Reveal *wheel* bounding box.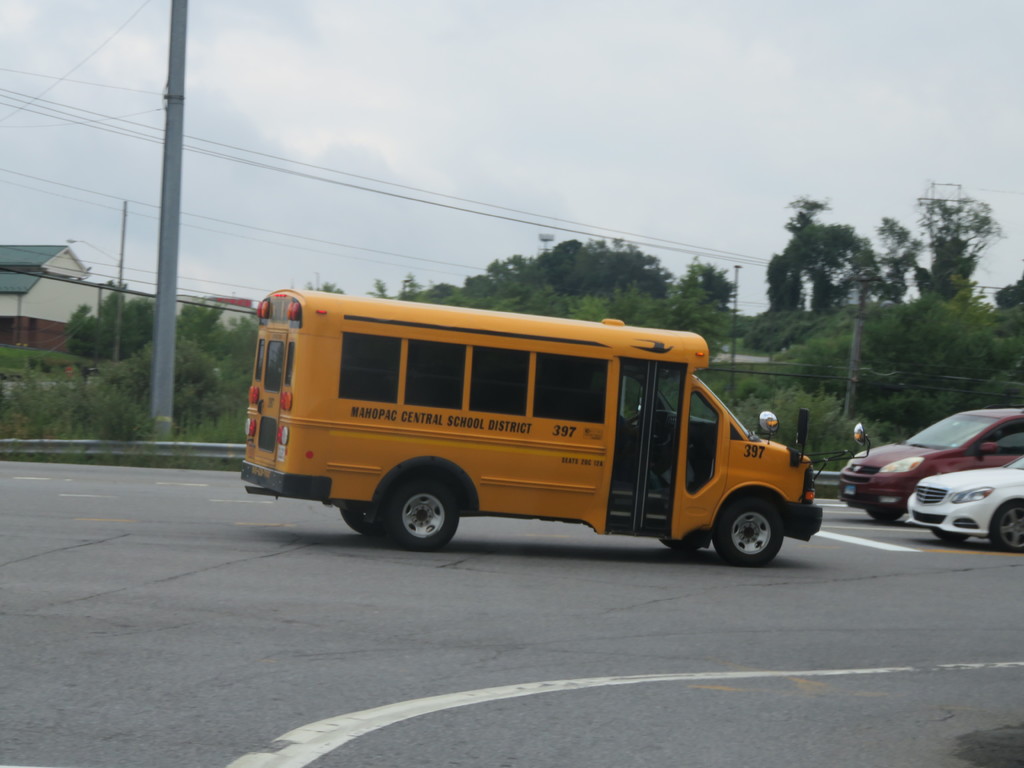
Revealed: (386, 482, 457, 547).
